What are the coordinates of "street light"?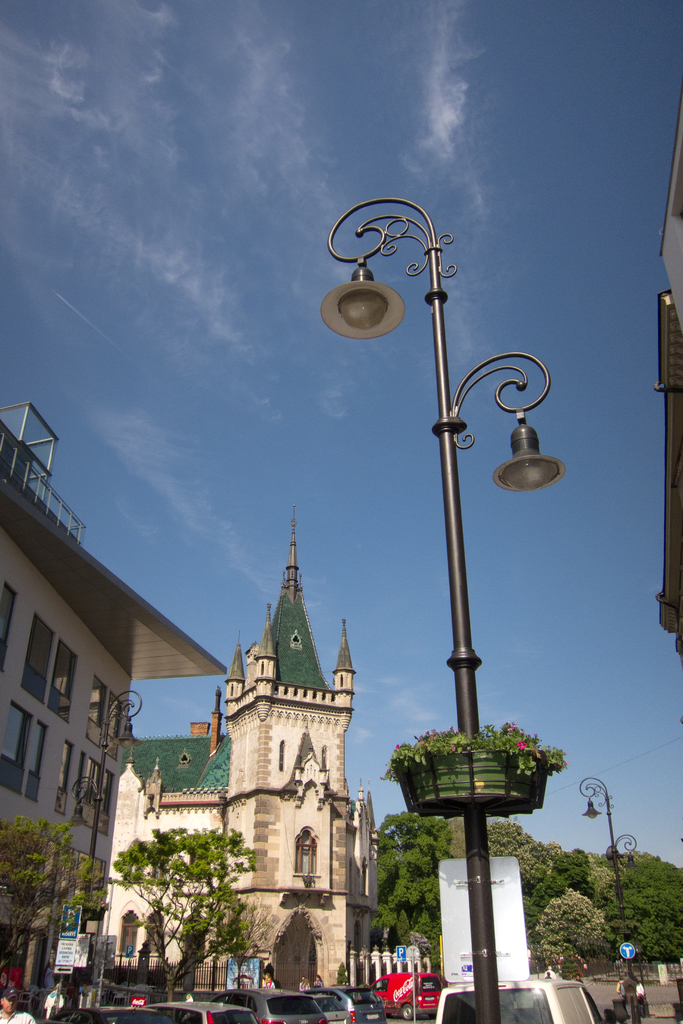
left=575, top=771, right=639, bottom=979.
